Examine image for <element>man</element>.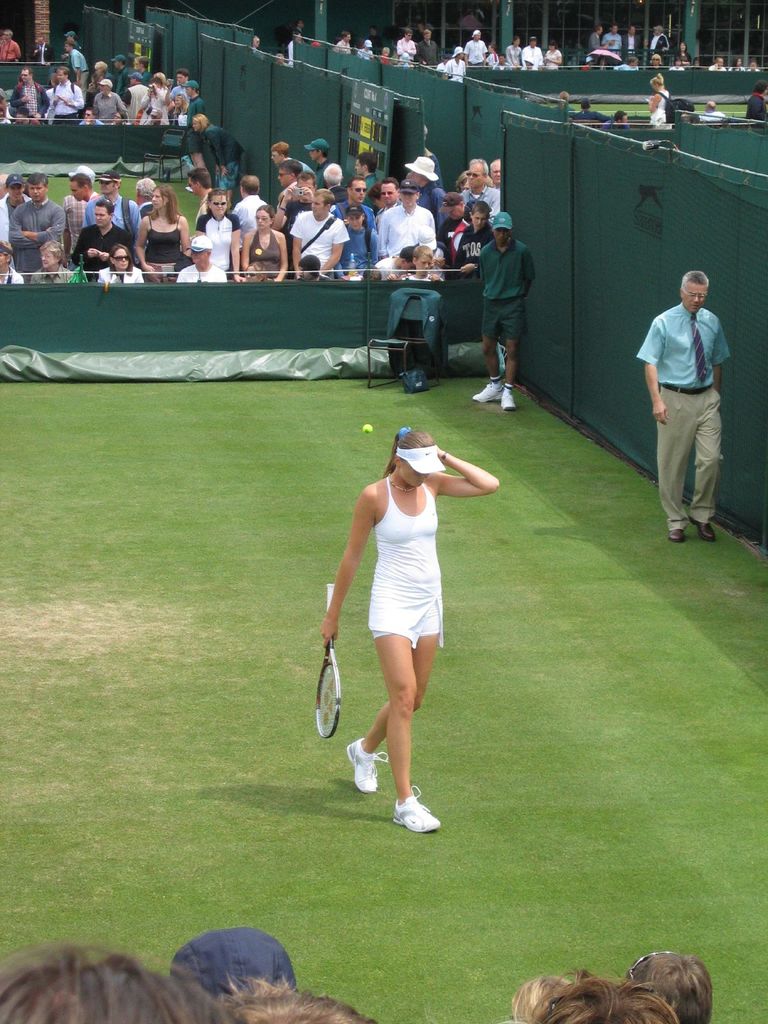
Examination result: l=295, t=190, r=346, b=279.
